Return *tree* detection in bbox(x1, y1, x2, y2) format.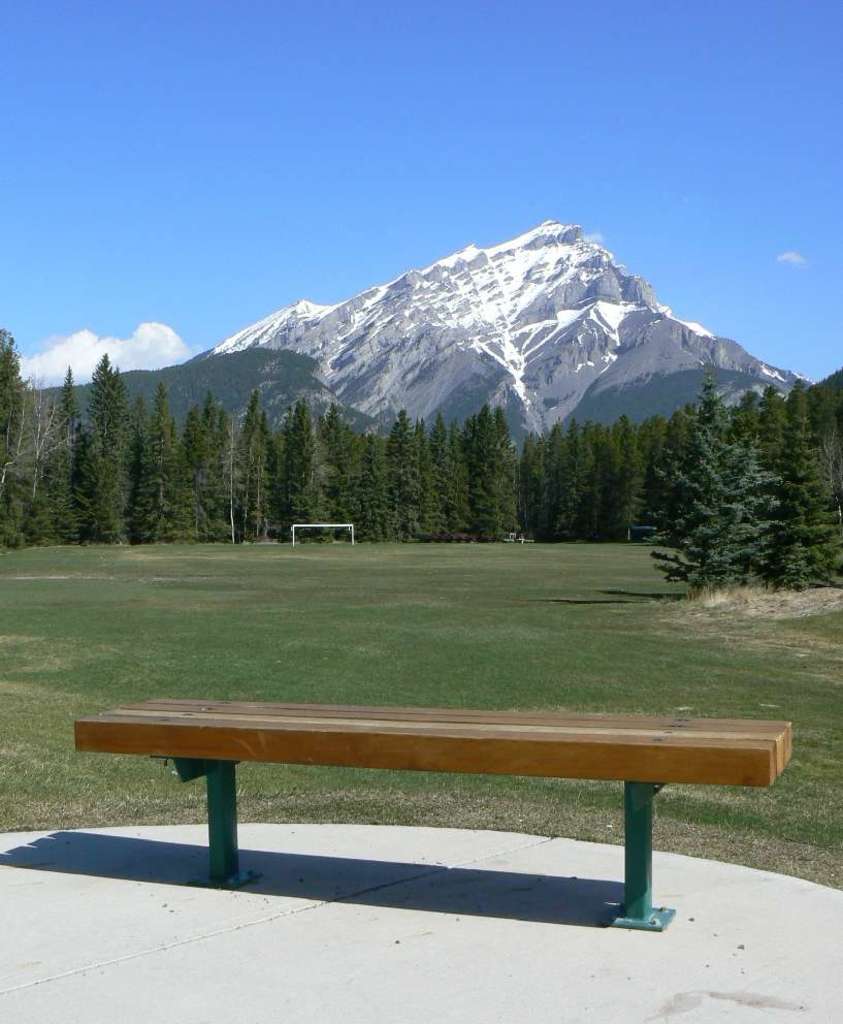
bbox(174, 393, 241, 549).
